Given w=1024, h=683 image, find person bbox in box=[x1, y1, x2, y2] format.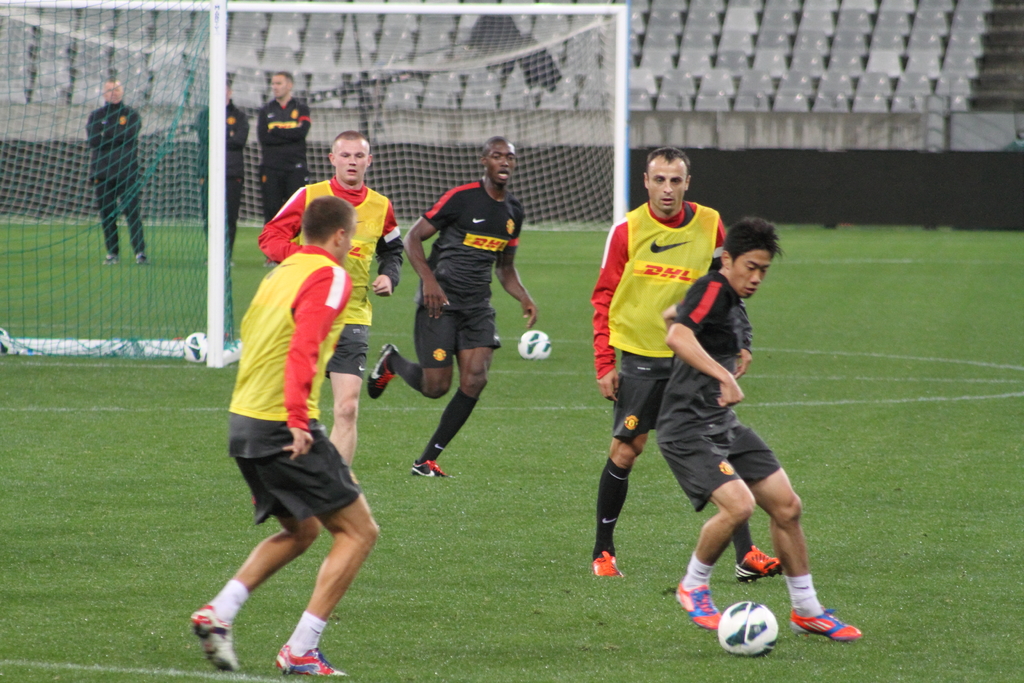
box=[84, 77, 151, 263].
